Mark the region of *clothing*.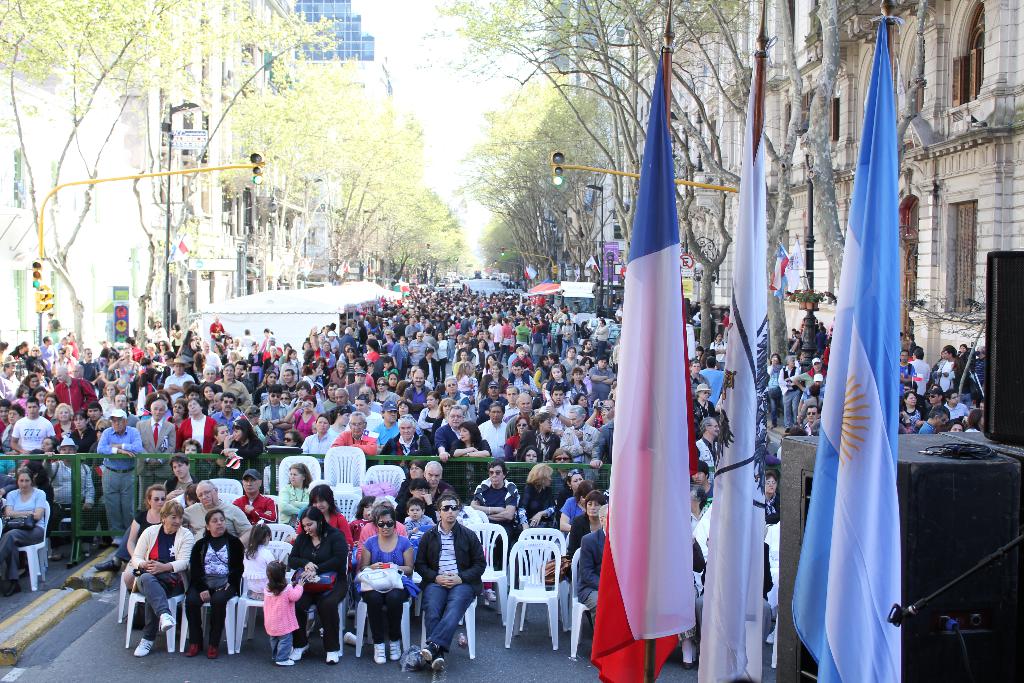
Region: region(480, 420, 506, 459).
